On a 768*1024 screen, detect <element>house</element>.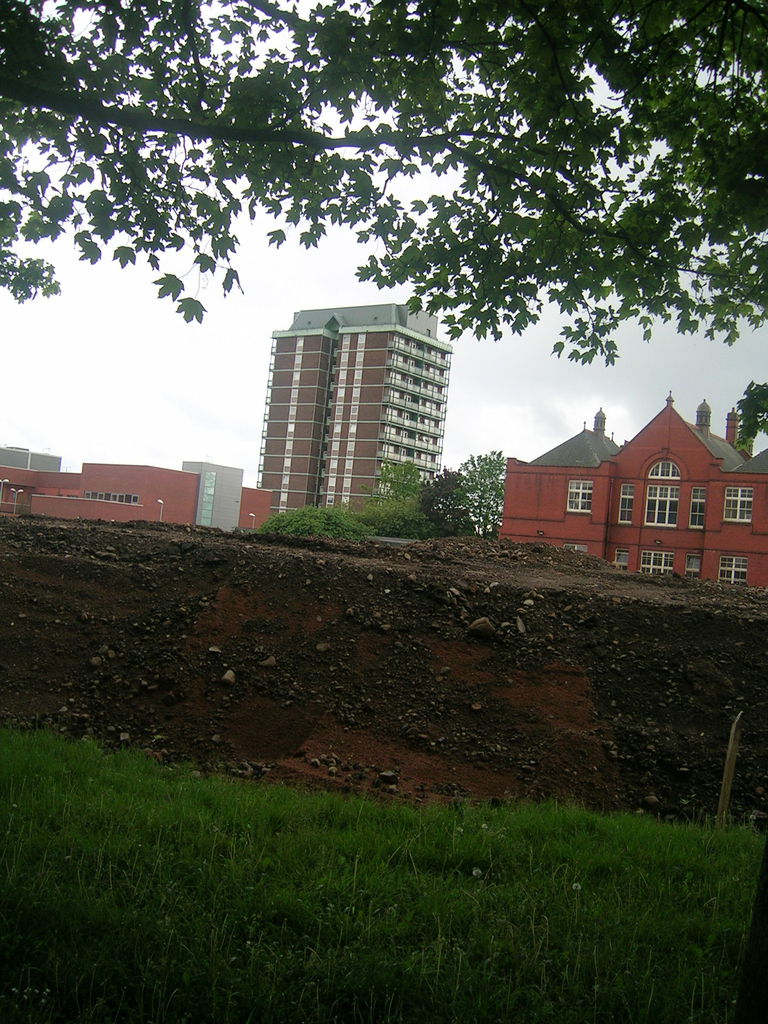
170,455,242,532.
